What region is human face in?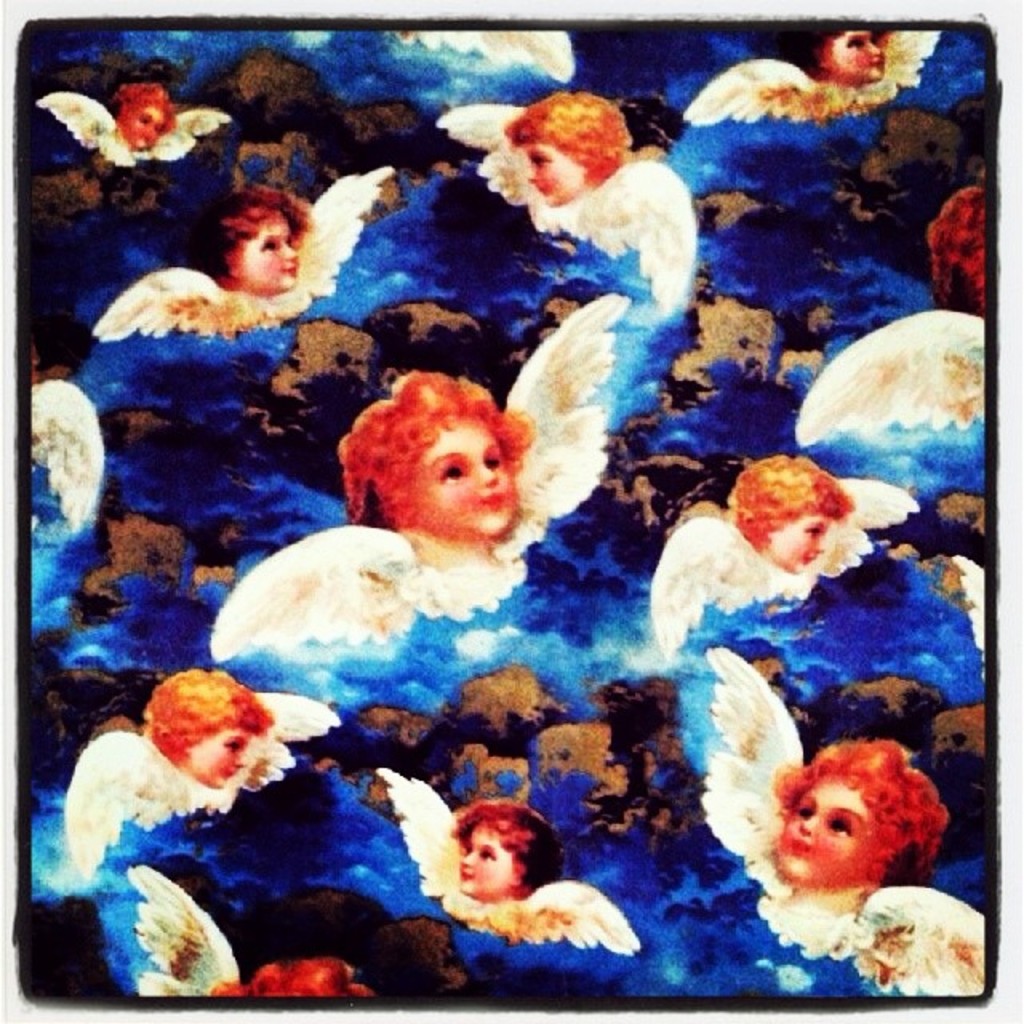
(x1=232, y1=226, x2=304, y2=293).
